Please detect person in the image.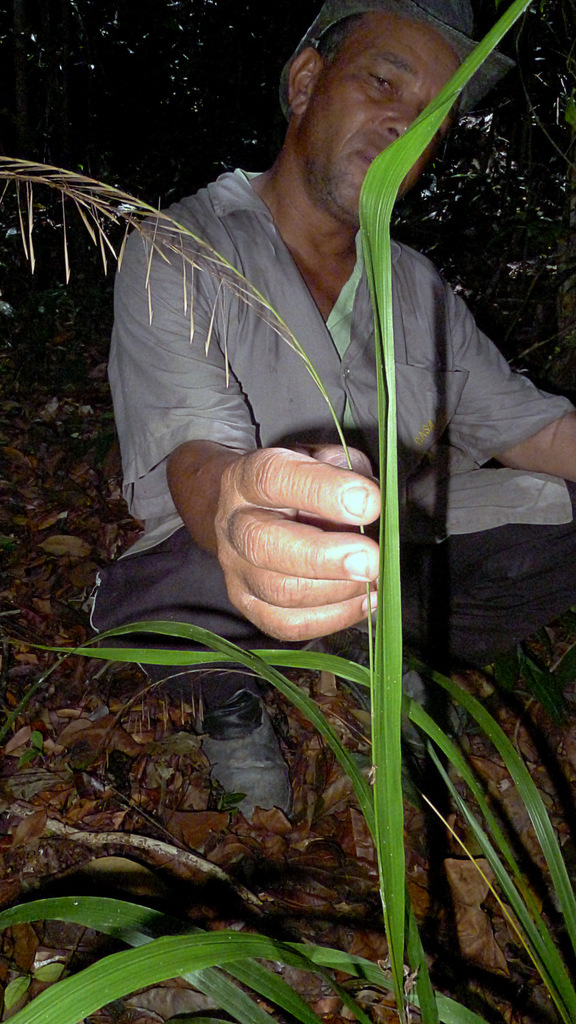
bbox=[74, 44, 534, 733].
